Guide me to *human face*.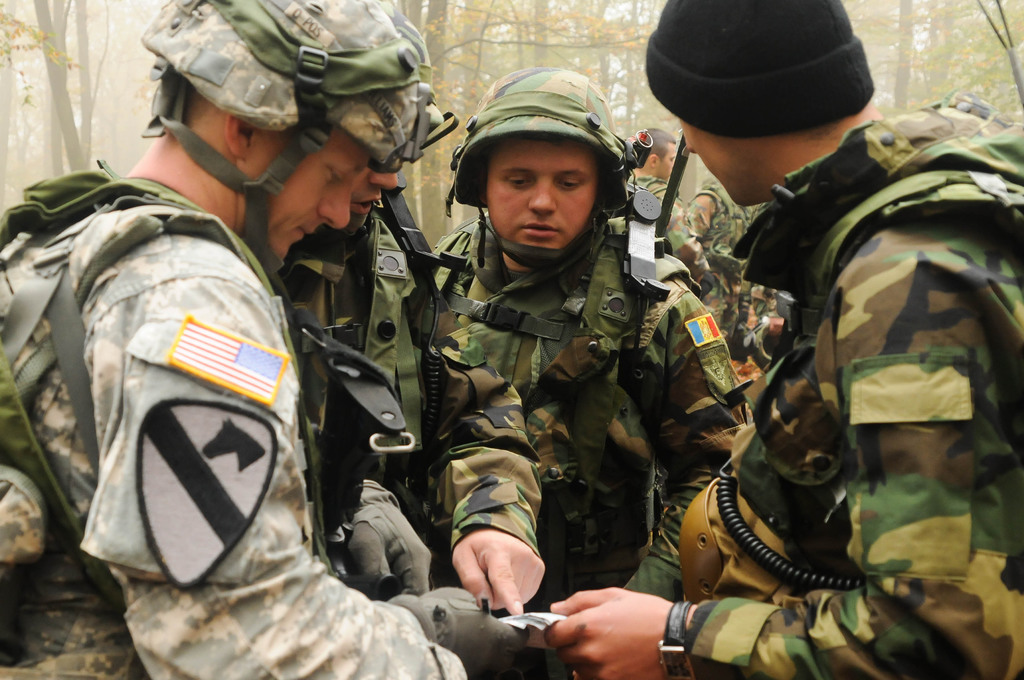
Guidance: box=[488, 136, 600, 250].
